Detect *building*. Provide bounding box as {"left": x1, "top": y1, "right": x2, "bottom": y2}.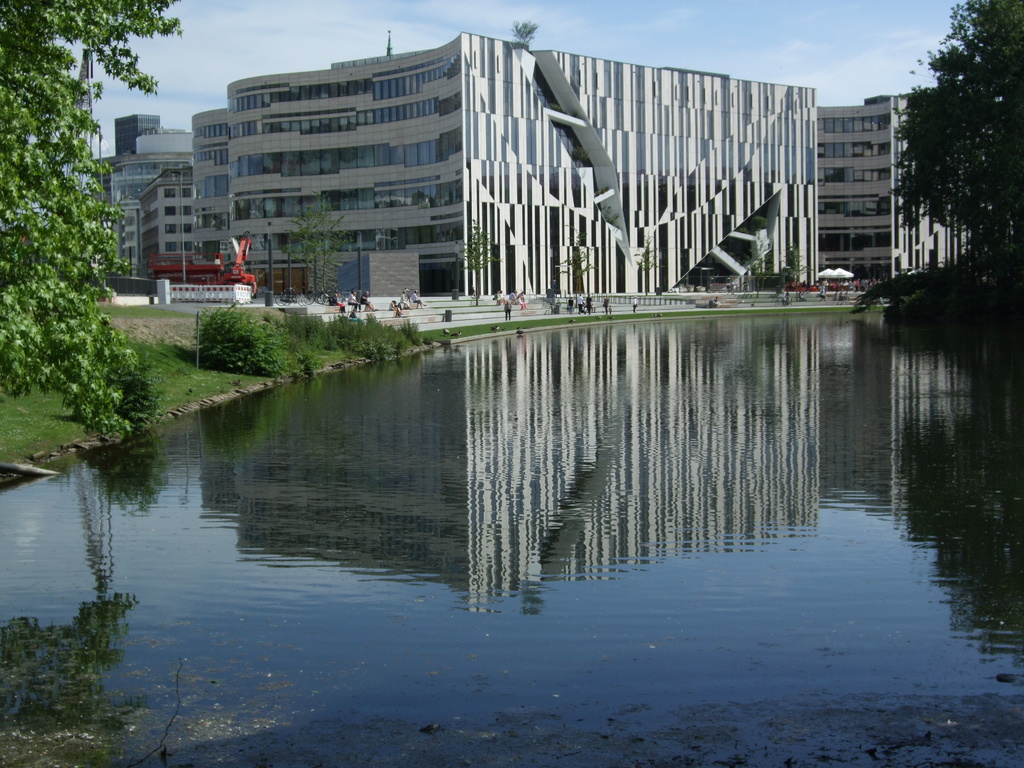
{"left": 135, "top": 168, "right": 193, "bottom": 268}.
